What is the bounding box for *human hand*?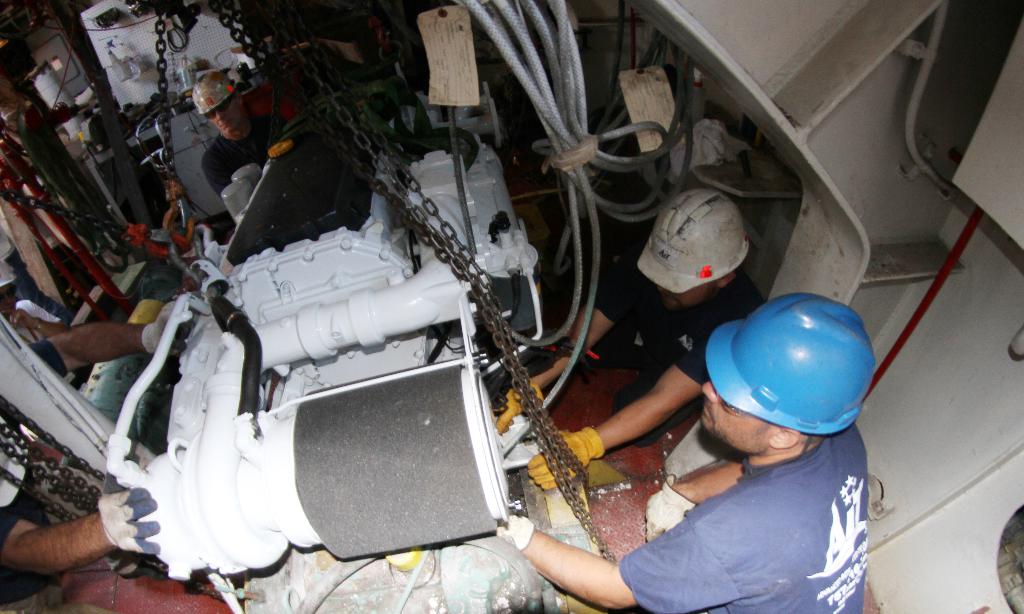
(523, 429, 593, 492).
